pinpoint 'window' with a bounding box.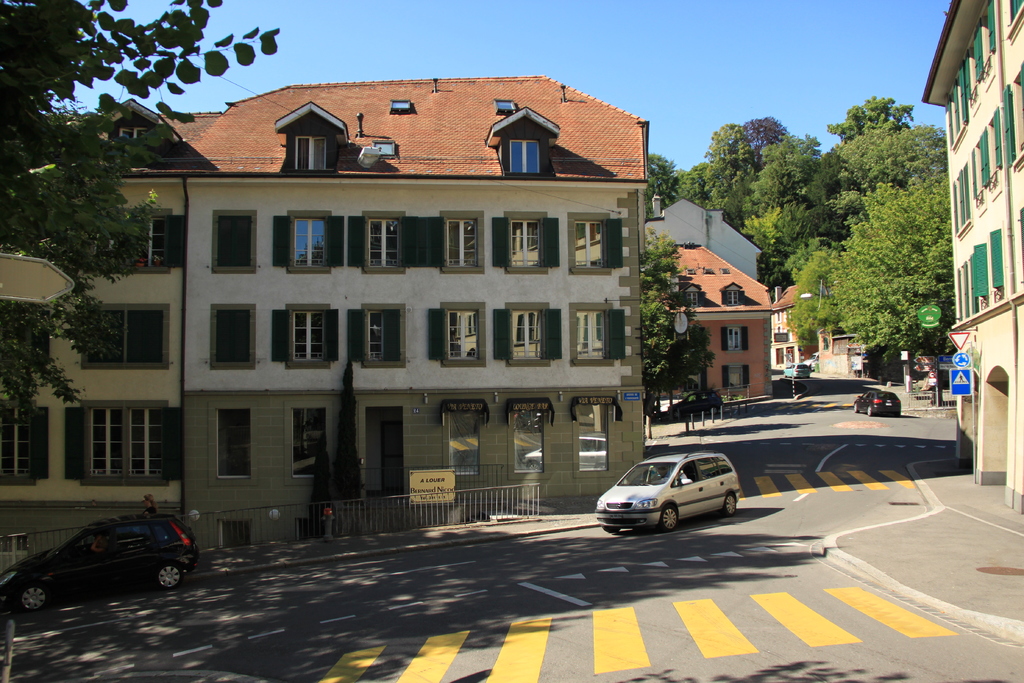
left=504, top=211, right=548, bottom=274.
